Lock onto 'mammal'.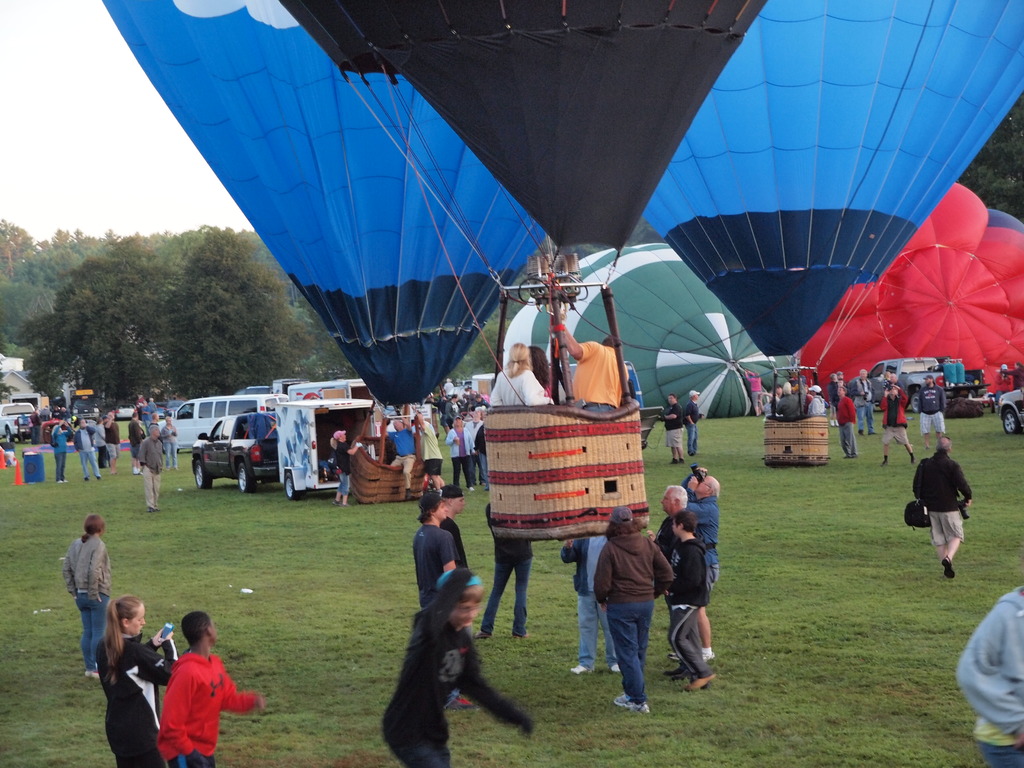
Locked: <box>473,497,534,645</box>.
